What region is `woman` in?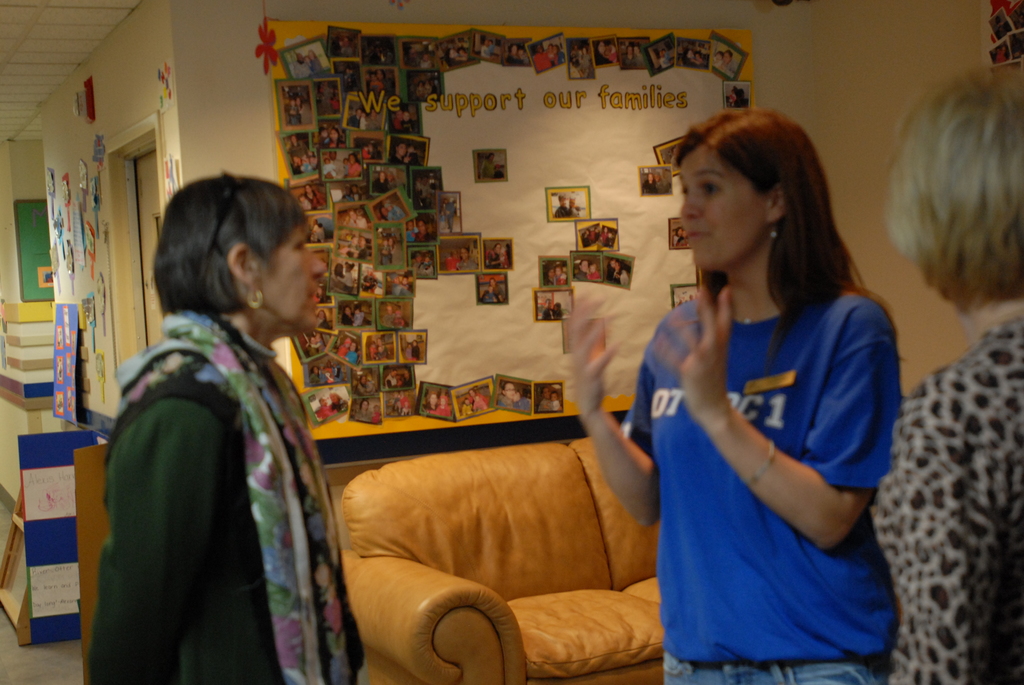
select_region(85, 168, 374, 684).
